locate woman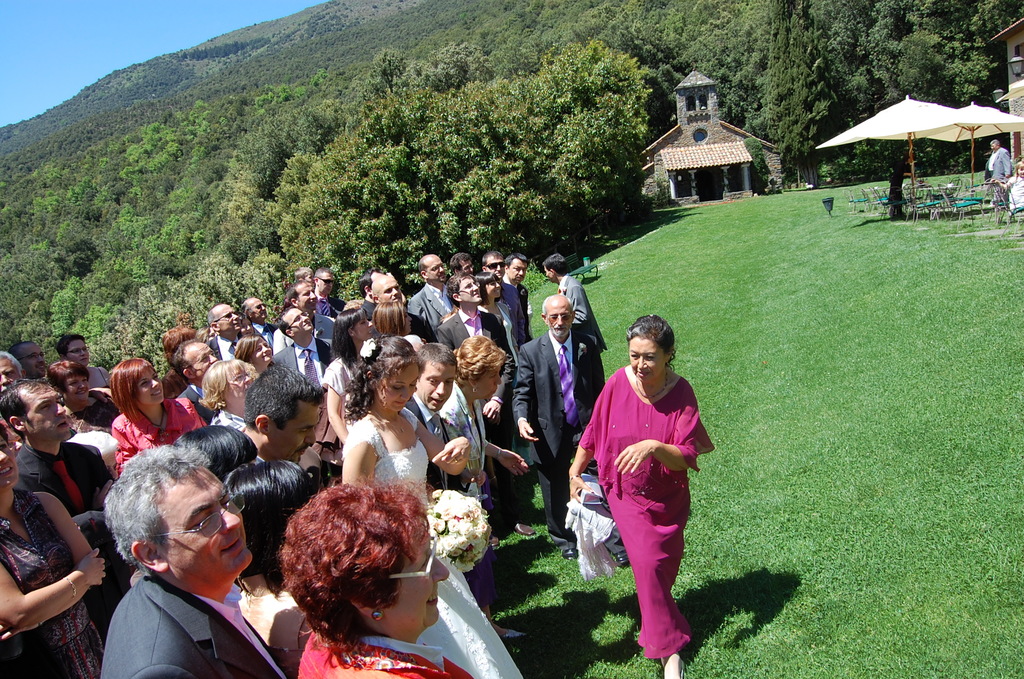
234 335 276 370
